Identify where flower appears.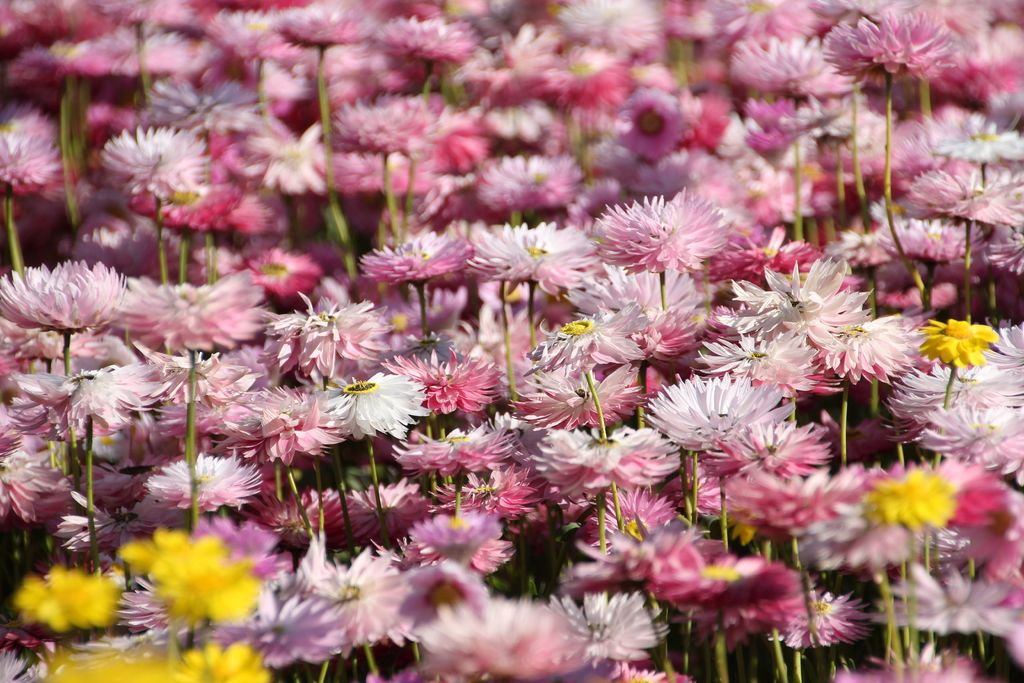
Appears at [x1=598, y1=186, x2=754, y2=289].
